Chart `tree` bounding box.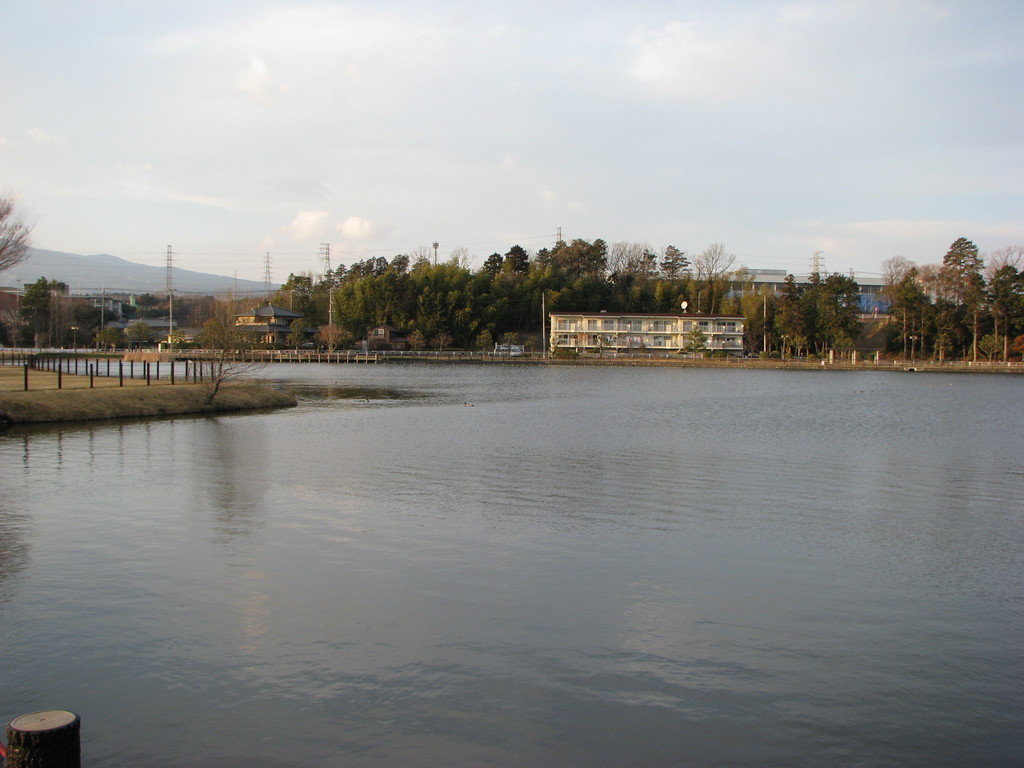
Charted: [left=406, top=328, right=426, bottom=360].
